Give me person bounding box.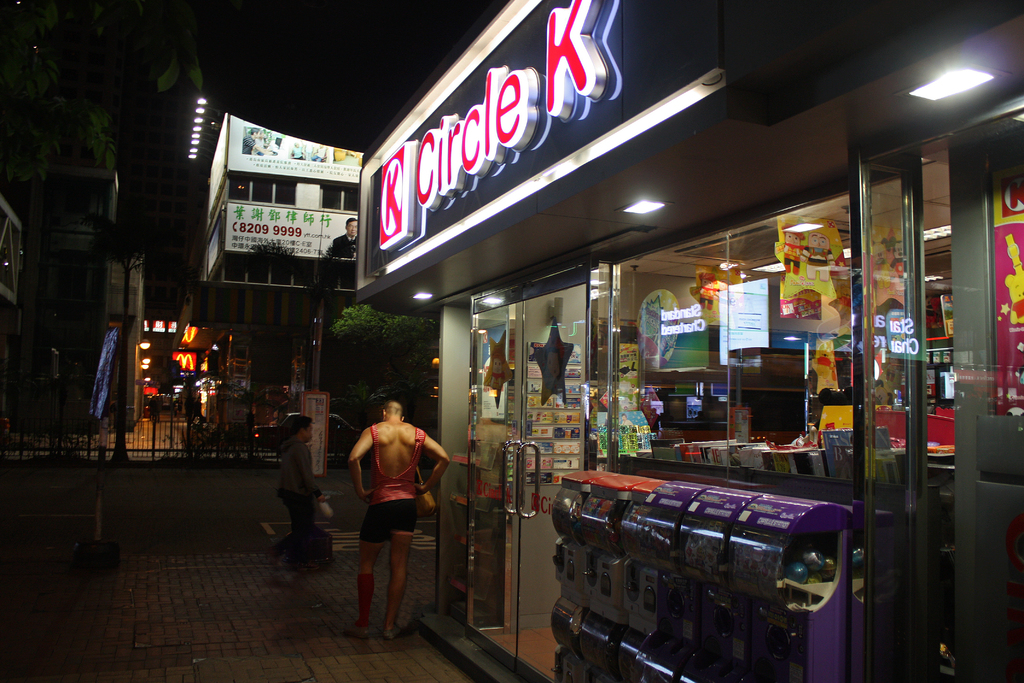
<bbox>339, 395, 453, 647</bbox>.
